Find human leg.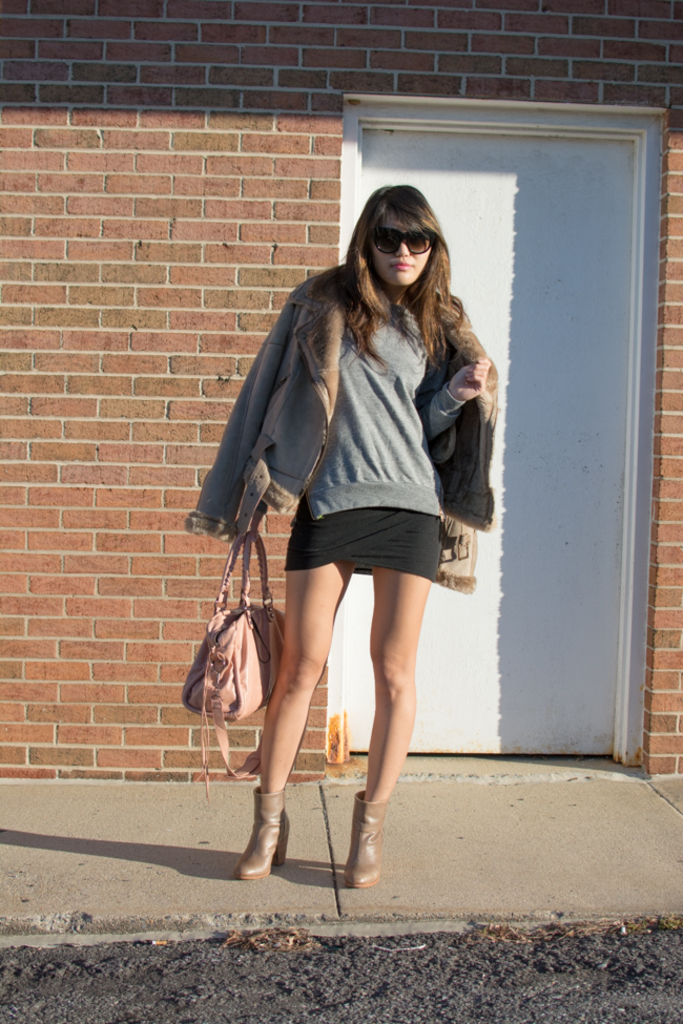
x1=237 y1=547 x2=353 y2=891.
